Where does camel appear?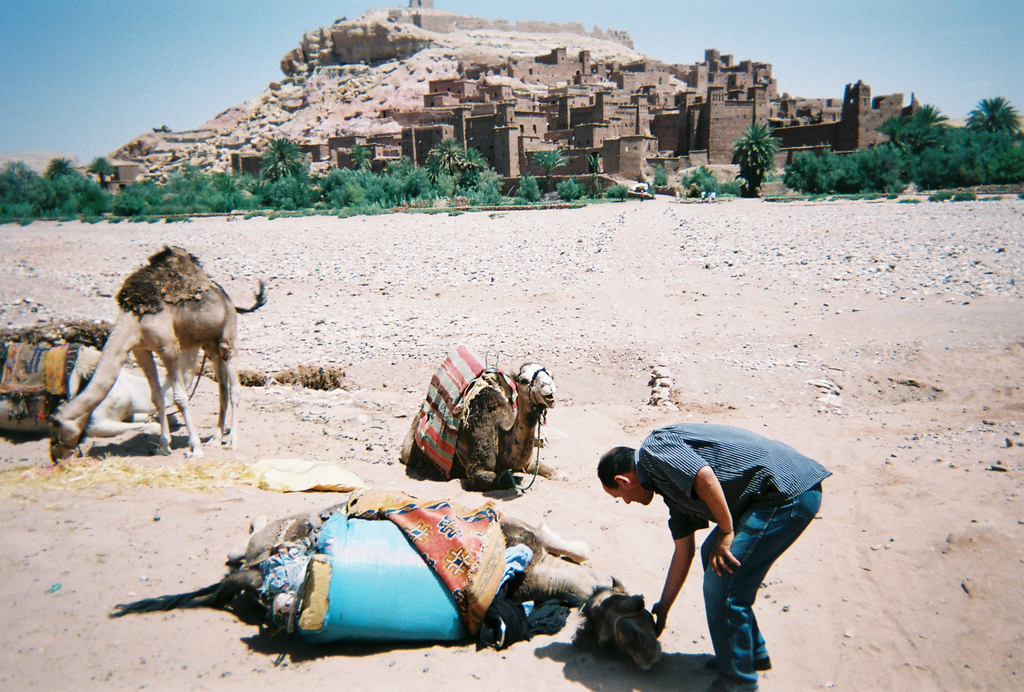
Appears at bbox=(399, 345, 564, 490).
